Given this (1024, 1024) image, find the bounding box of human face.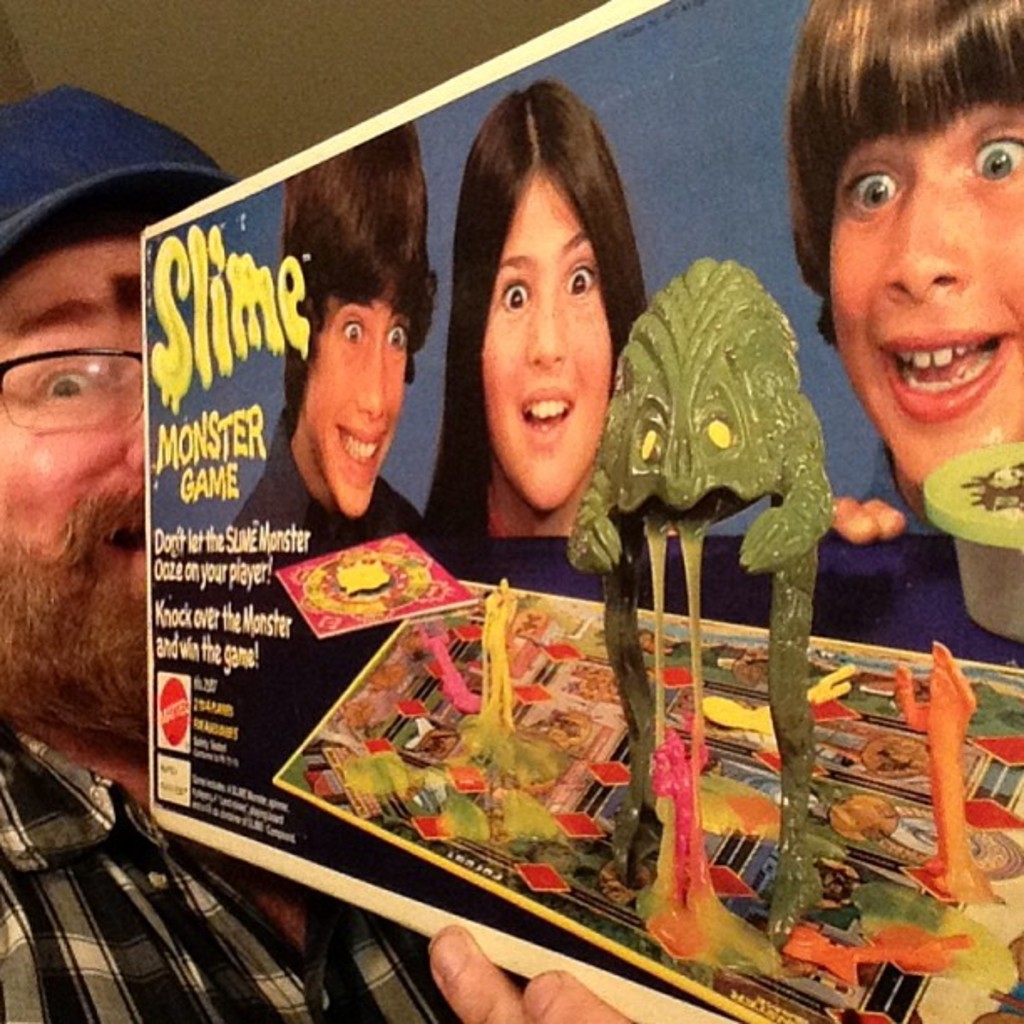
box=[832, 92, 1022, 482].
